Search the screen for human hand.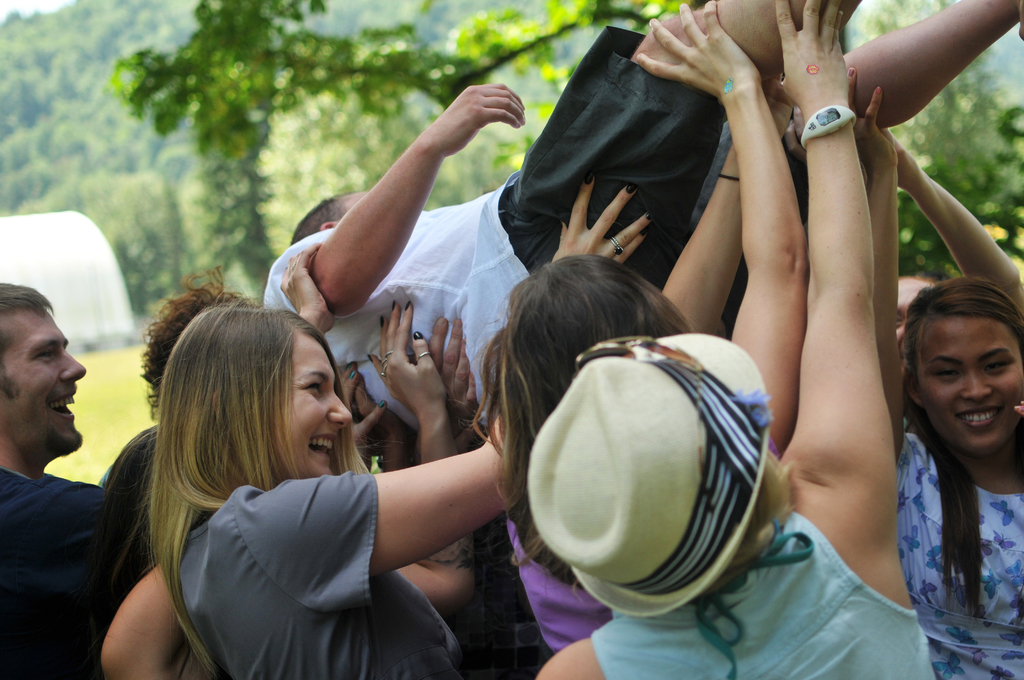
Found at <bbox>852, 65, 900, 163</bbox>.
